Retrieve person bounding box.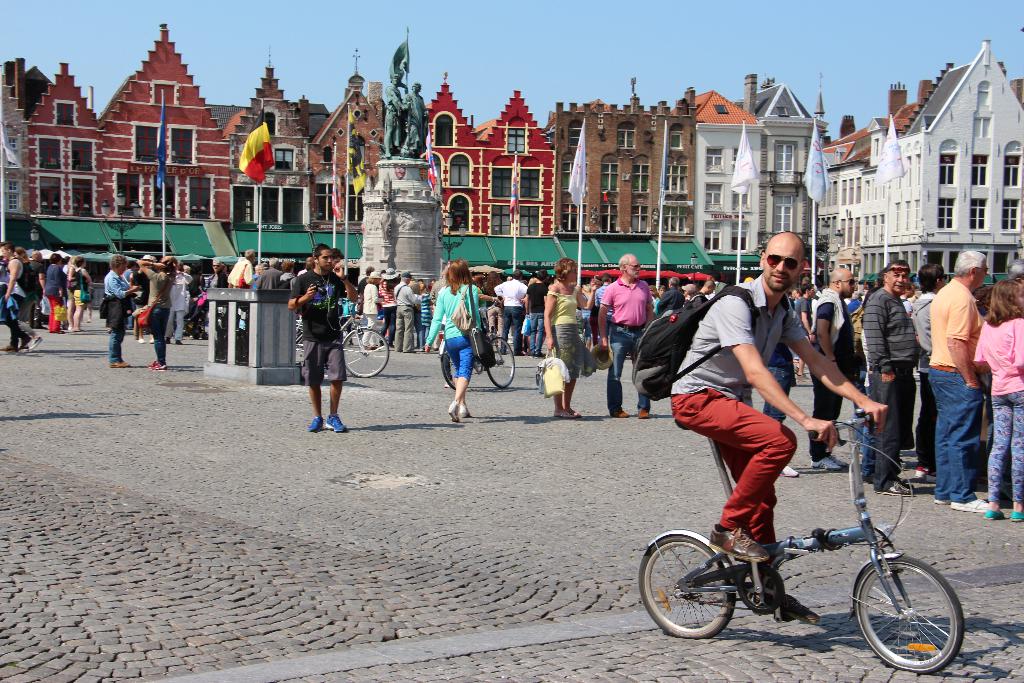
Bounding box: (left=804, top=274, right=859, bottom=468).
